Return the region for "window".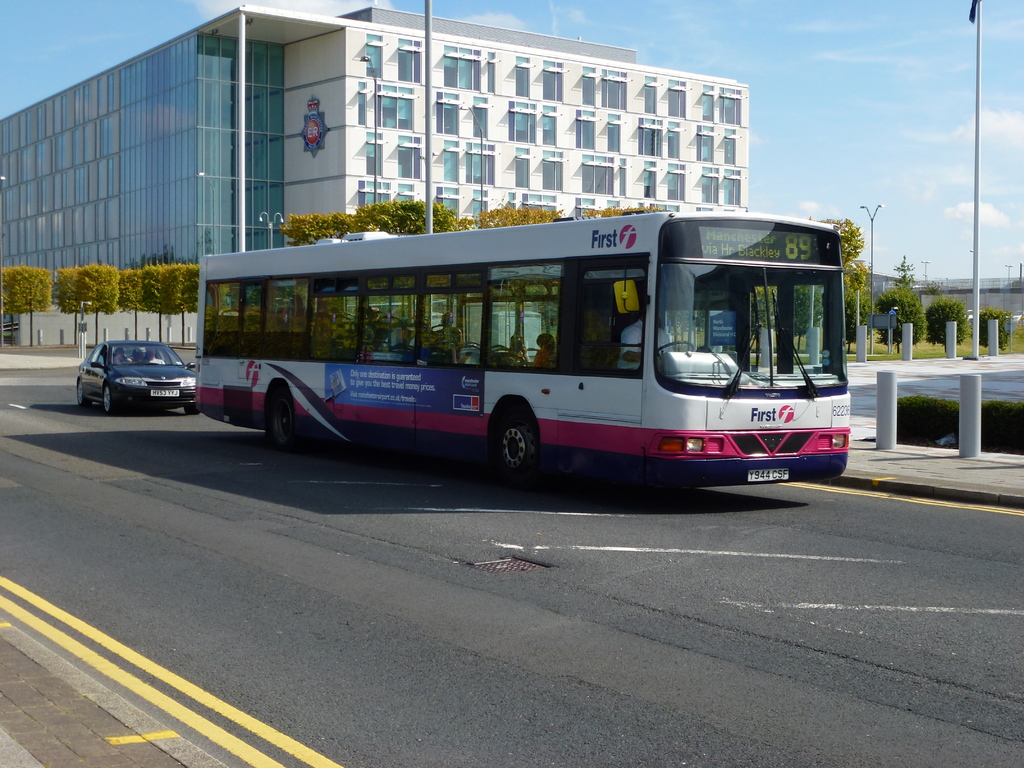
detection(607, 114, 619, 151).
